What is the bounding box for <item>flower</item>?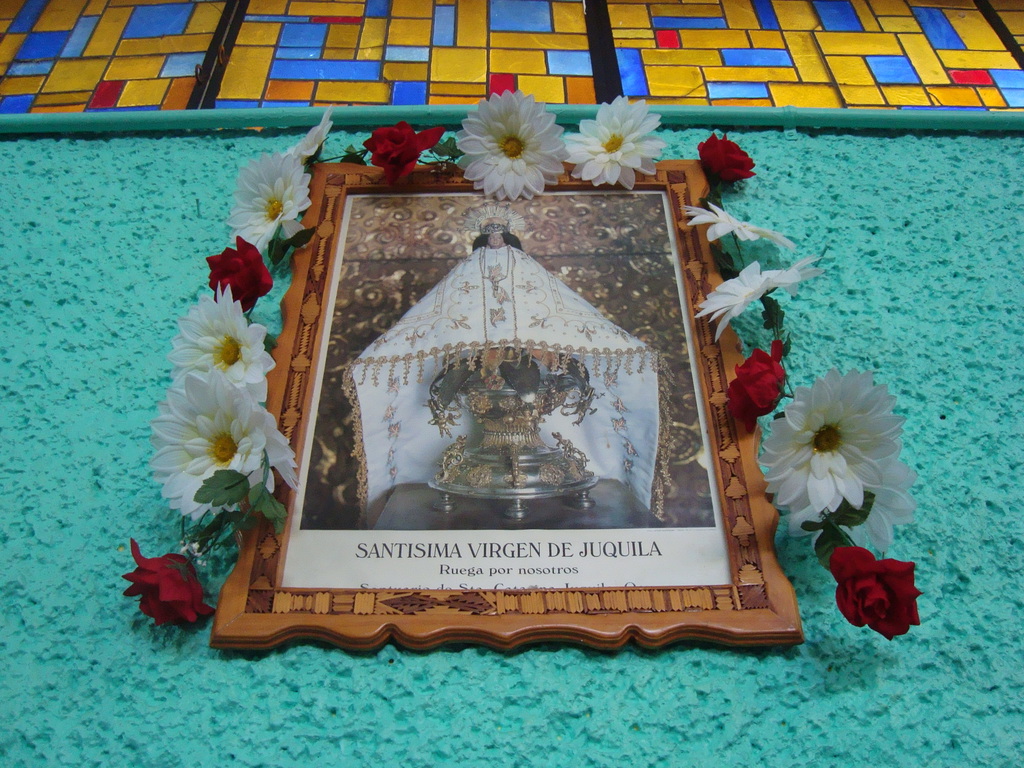
x1=567 y1=91 x2=670 y2=189.
